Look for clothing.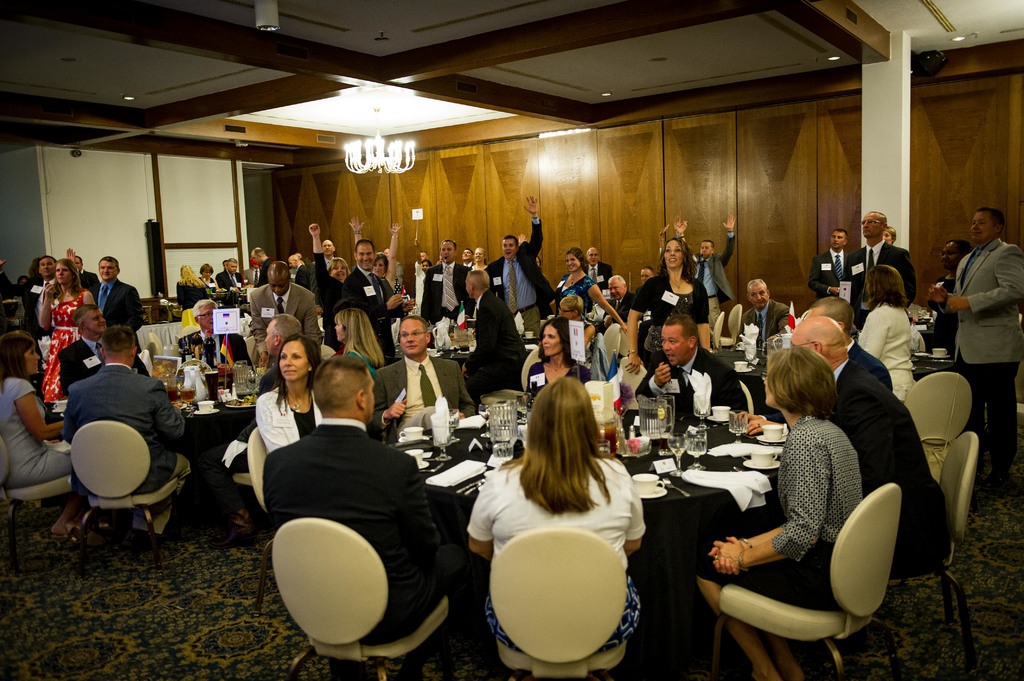
Found: detection(259, 412, 487, 677).
